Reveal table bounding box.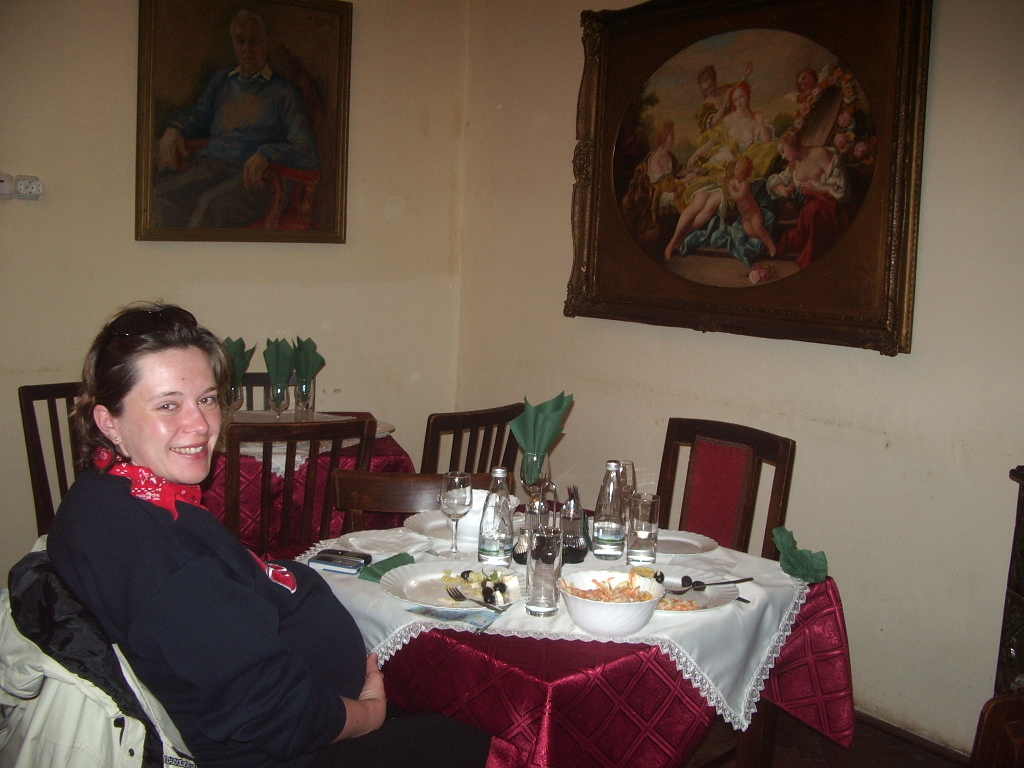
Revealed: <region>341, 547, 805, 755</region>.
